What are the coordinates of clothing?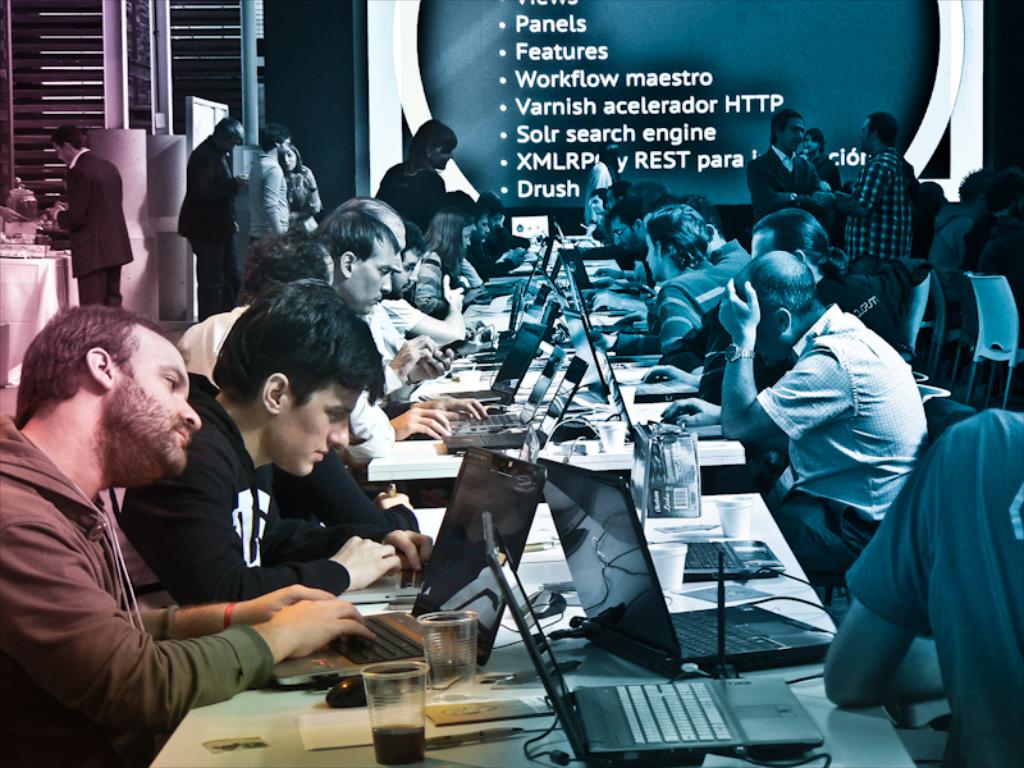
(left=840, top=404, right=1023, bottom=767).
